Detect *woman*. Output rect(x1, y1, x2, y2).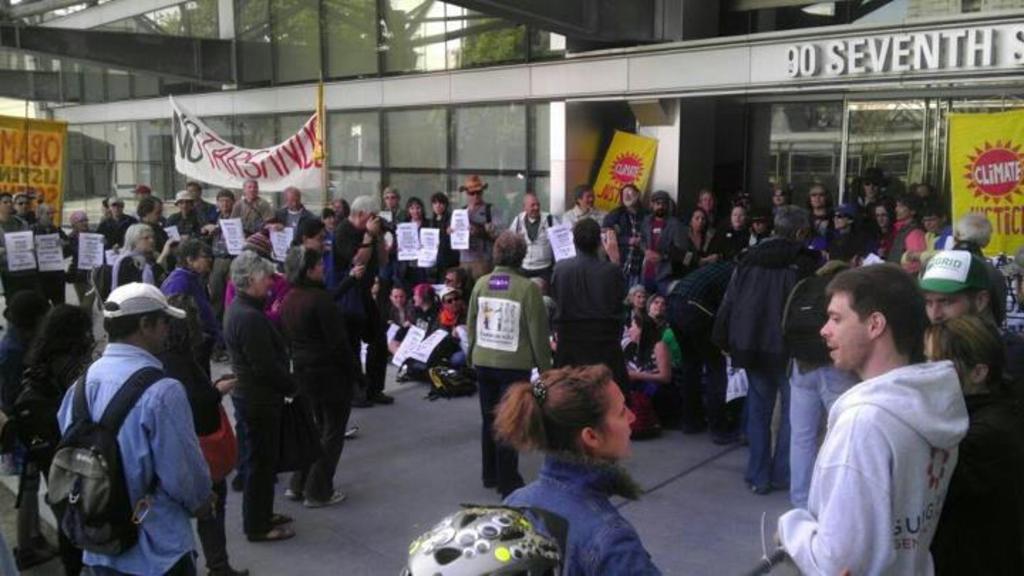
rect(0, 284, 50, 572).
